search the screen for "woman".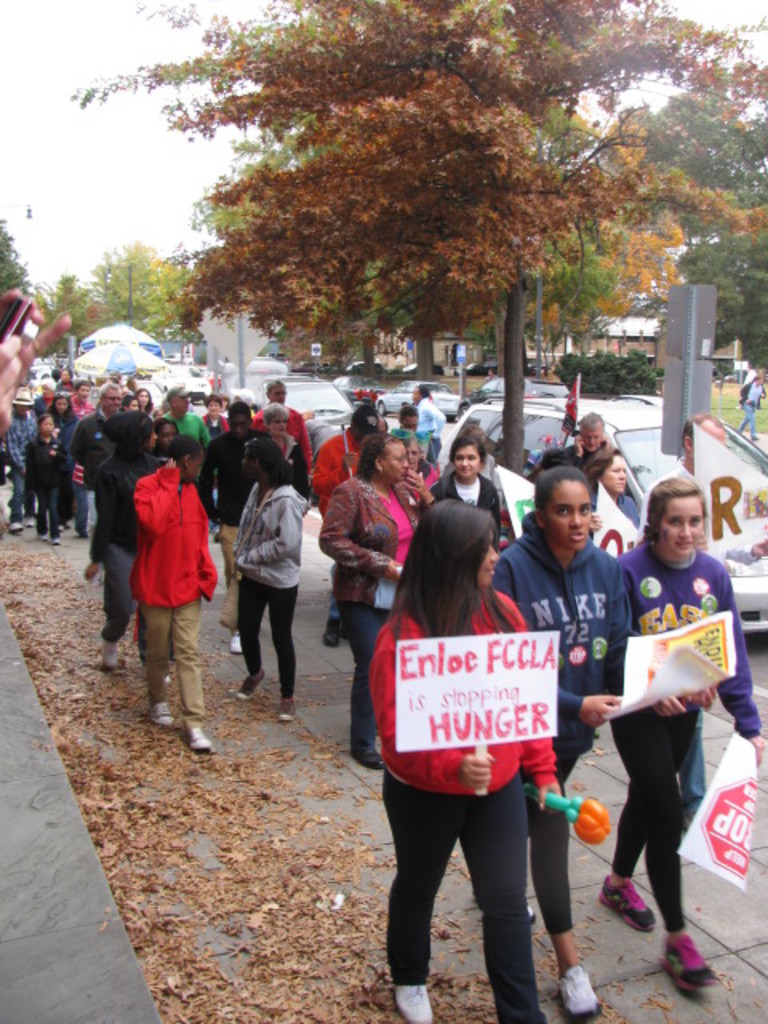
Found at {"left": 227, "top": 429, "right": 299, "bottom": 726}.
